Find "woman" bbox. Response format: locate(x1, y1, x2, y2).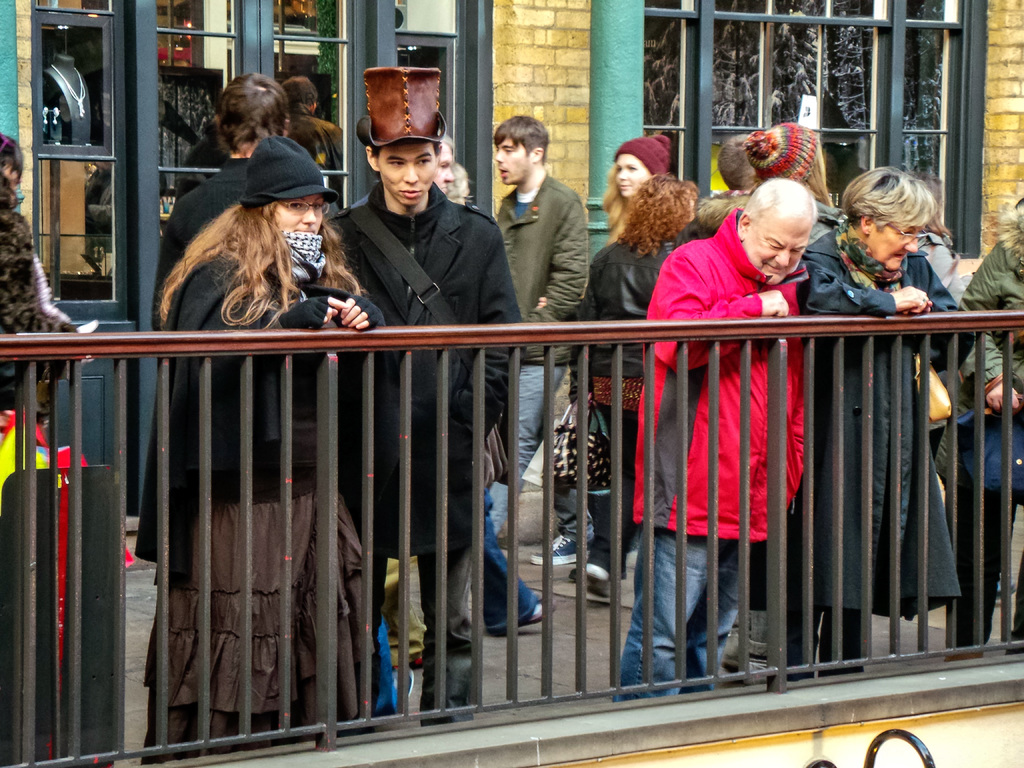
locate(586, 178, 697, 595).
